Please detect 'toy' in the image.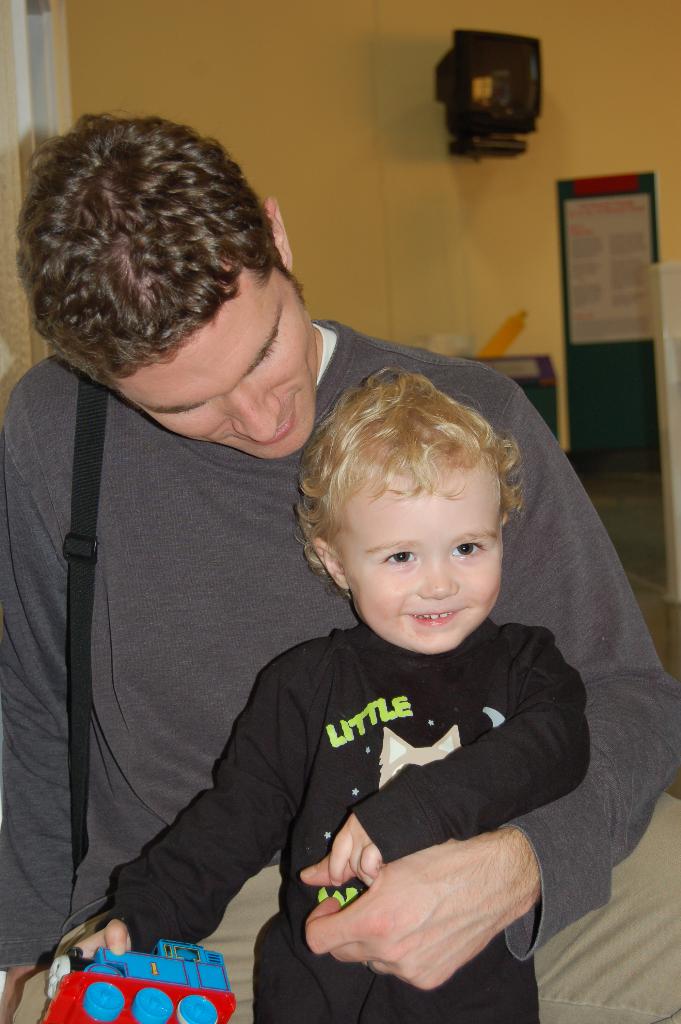
{"left": 38, "top": 941, "right": 245, "bottom": 1023}.
